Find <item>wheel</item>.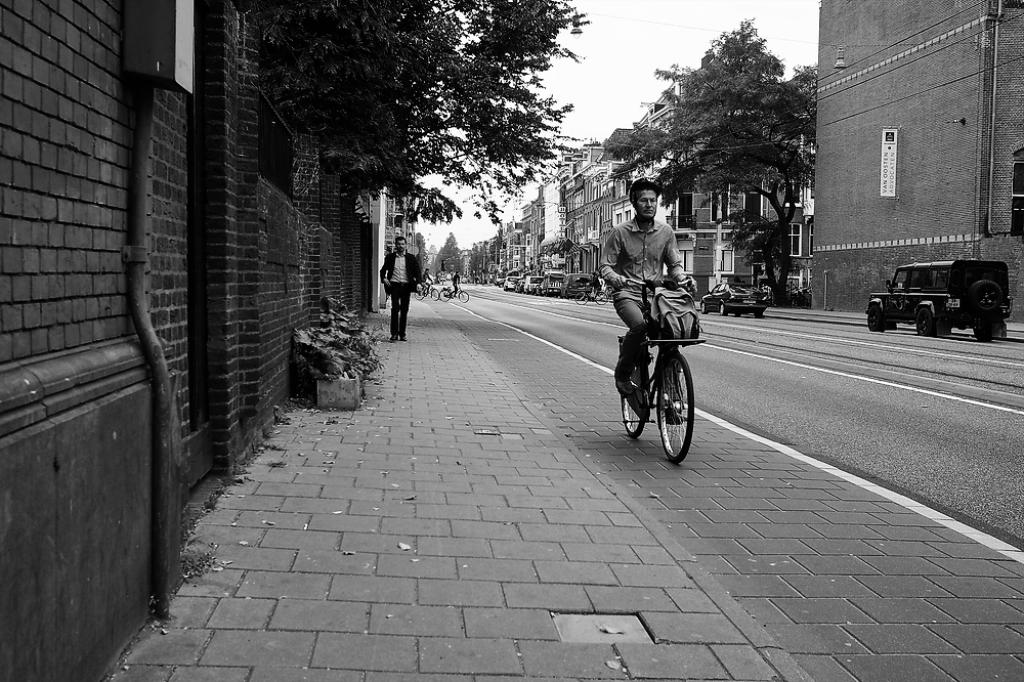
{"x1": 440, "y1": 289, "x2": 451, "y2": 301}.
